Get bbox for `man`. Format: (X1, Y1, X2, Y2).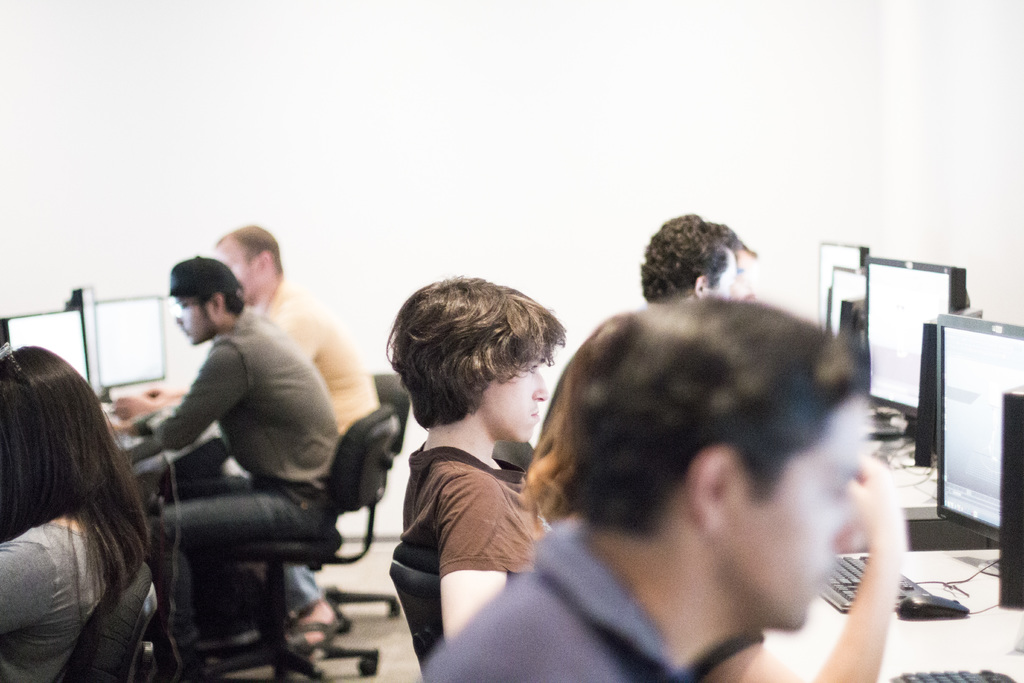
(422, 294, 868, 682).
